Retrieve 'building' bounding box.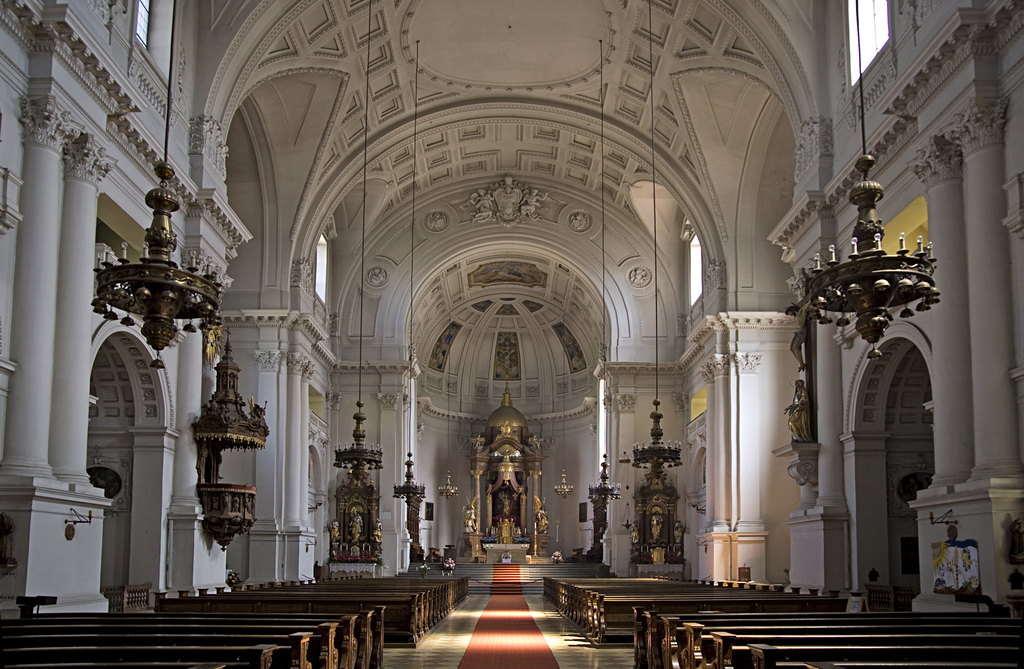
Bounding box: region(0, 0, 1023, 667).
